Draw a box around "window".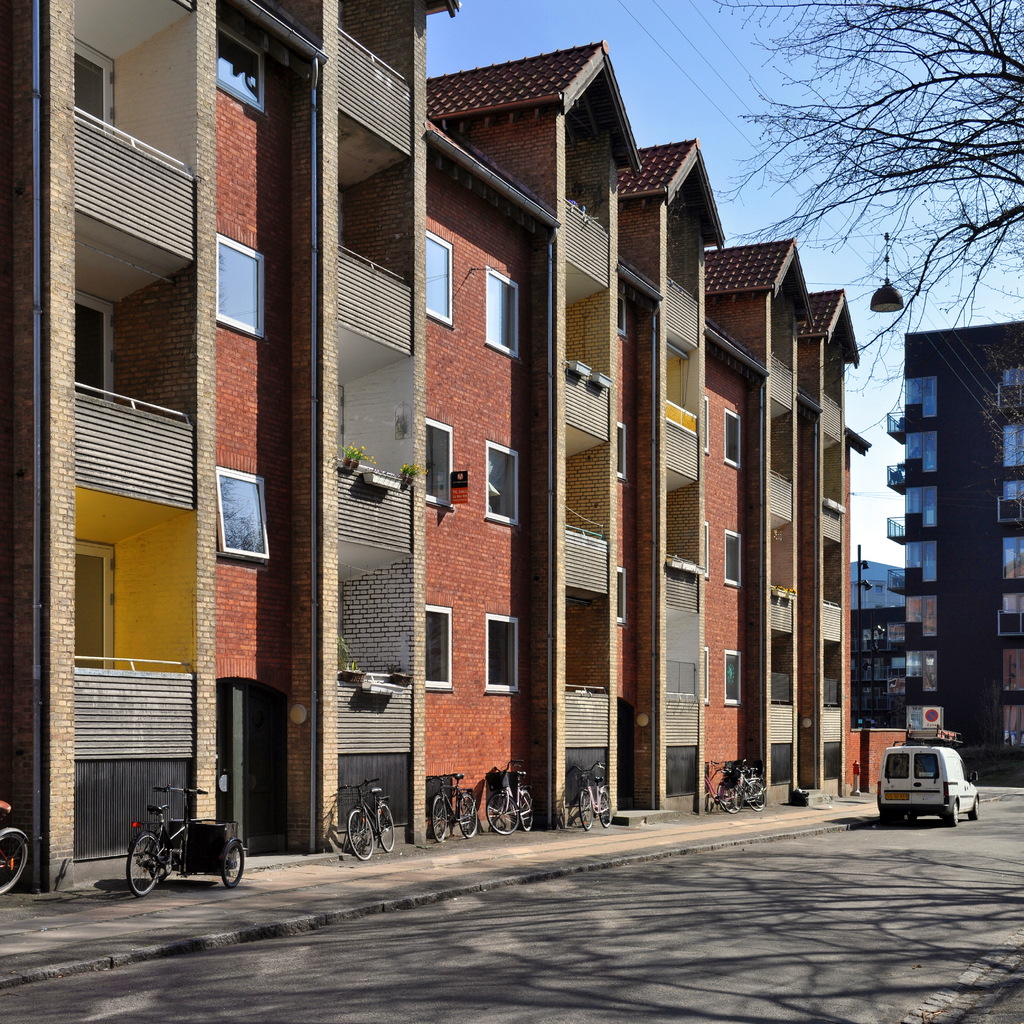
crop(719, 648, 744, 703).
